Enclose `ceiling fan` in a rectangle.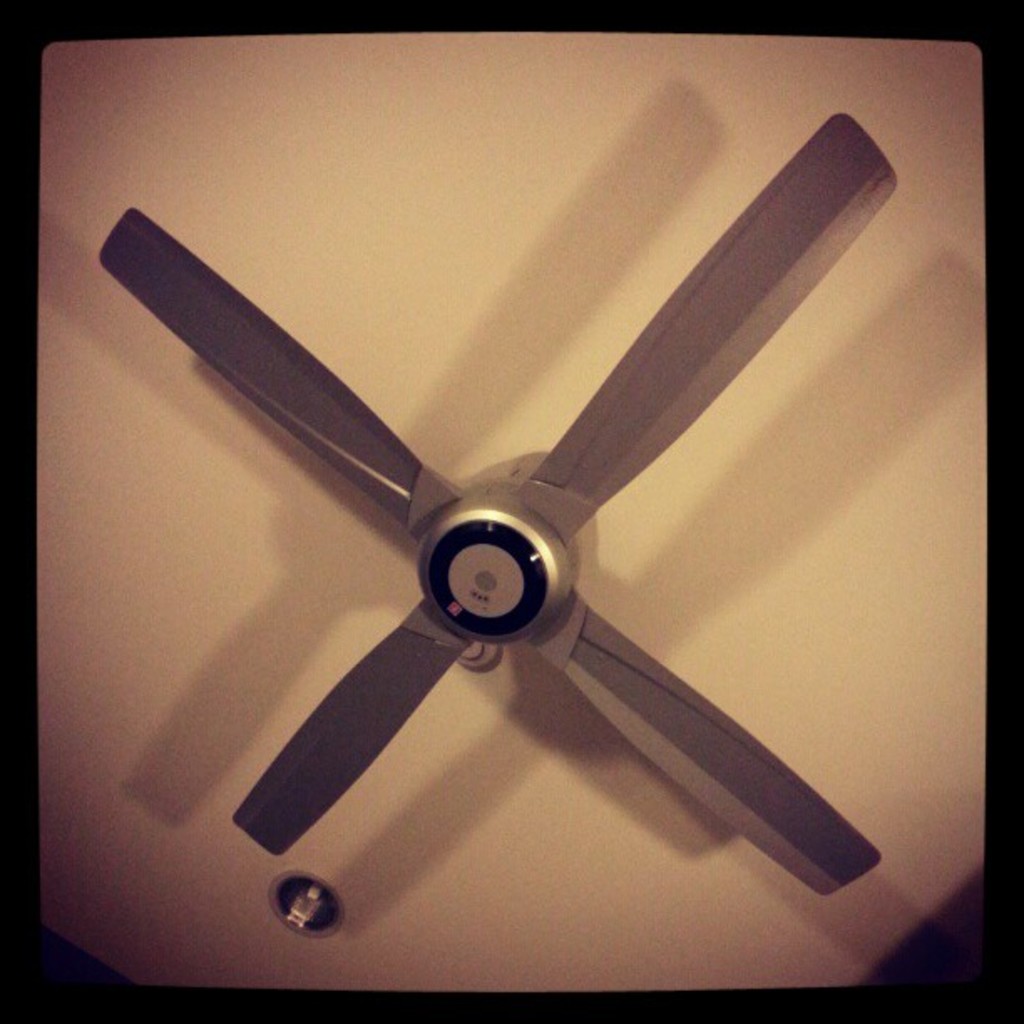
crop(97, 105, 882, 900).
